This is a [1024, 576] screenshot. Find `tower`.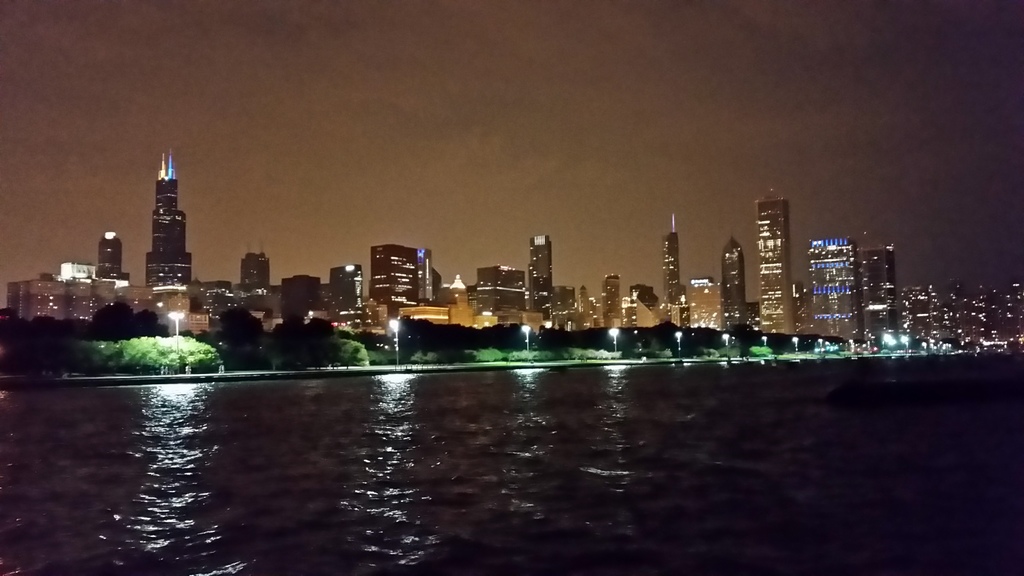
Bounding box: <region>720, 230, 753, 340</region>.
